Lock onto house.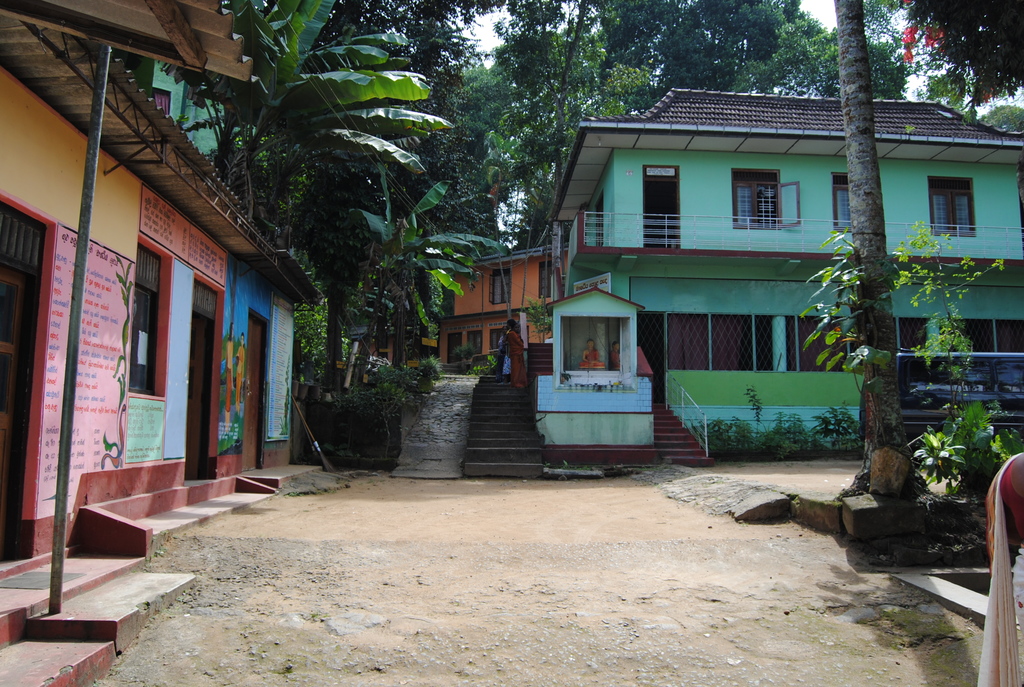
Locked: 545, 86, 1022, 462.
